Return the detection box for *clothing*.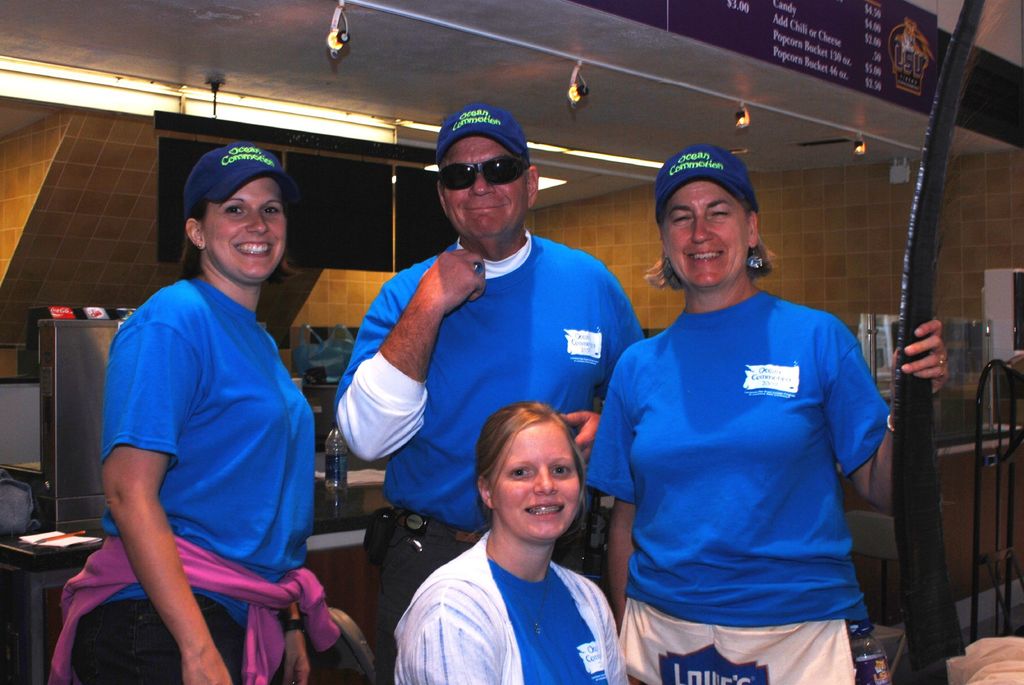
bbox=[46, 531, 344, 684].
